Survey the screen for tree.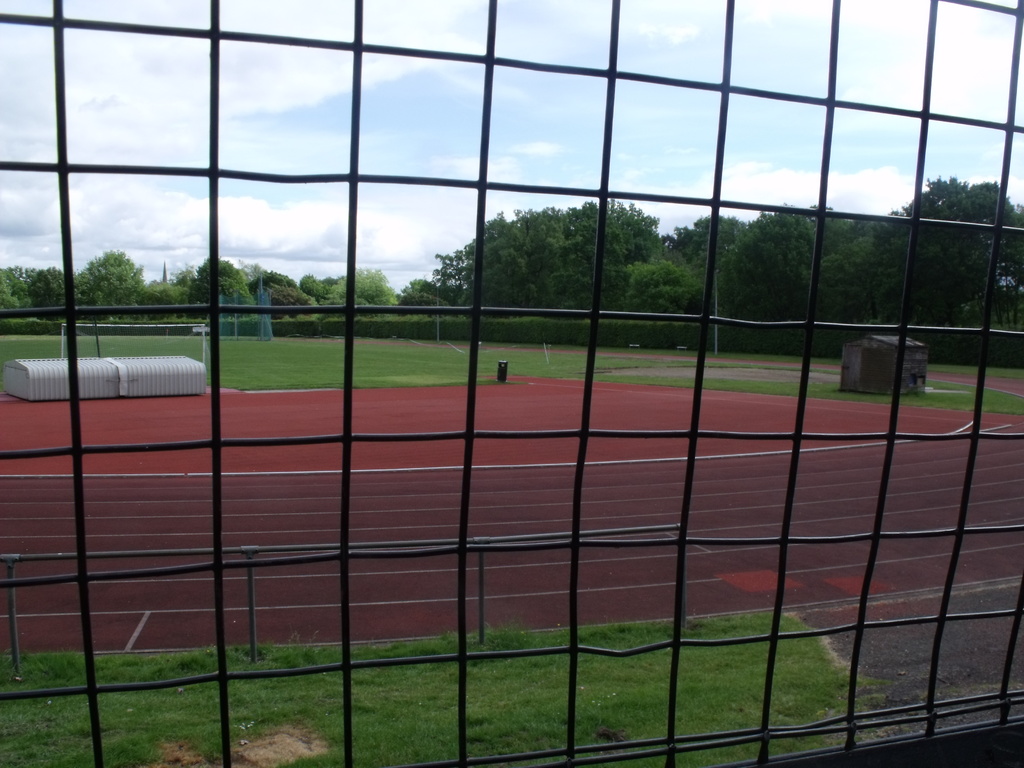
Survey found: [621, 256, 703, 323].
